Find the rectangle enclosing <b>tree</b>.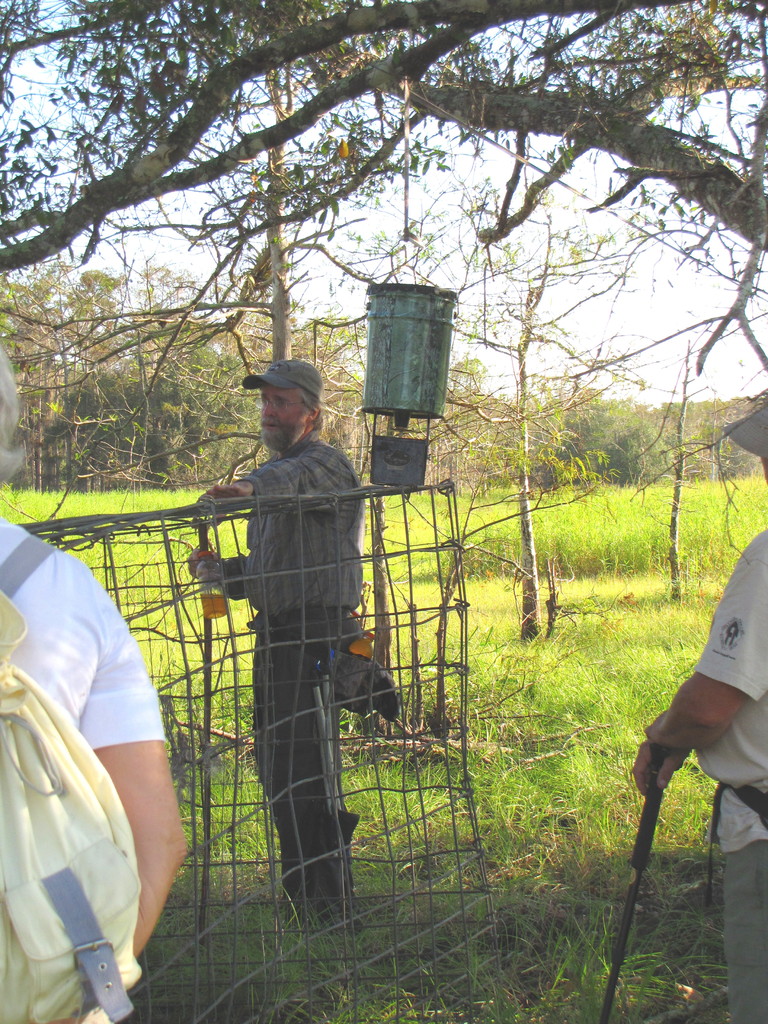
<box>0,0,767,484</box>.
